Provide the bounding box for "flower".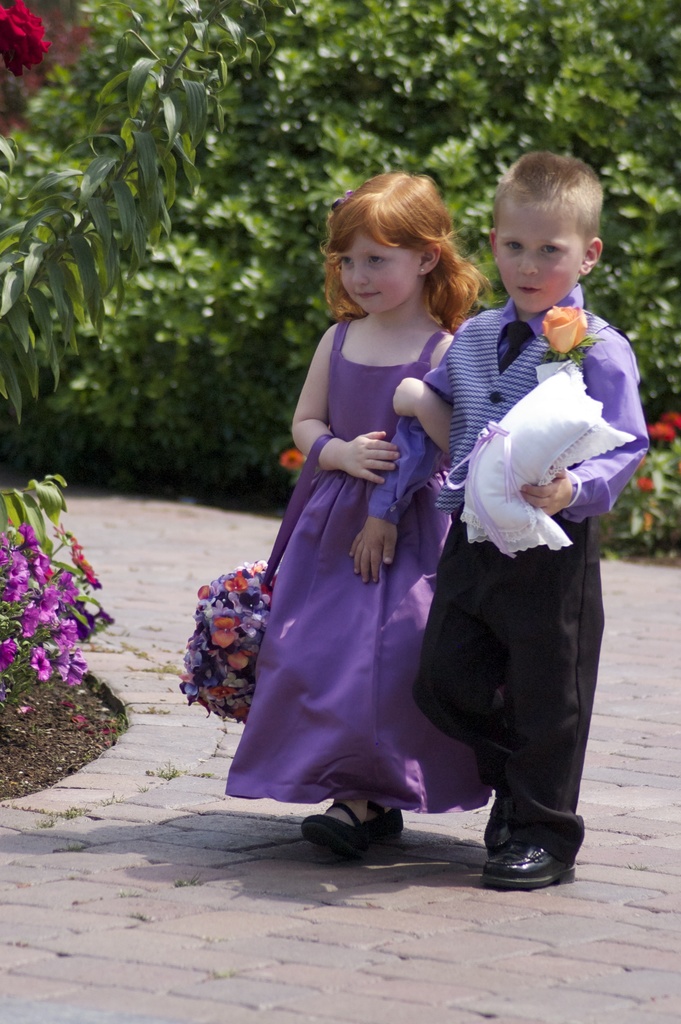
rect(644, 412, 674, 447).
